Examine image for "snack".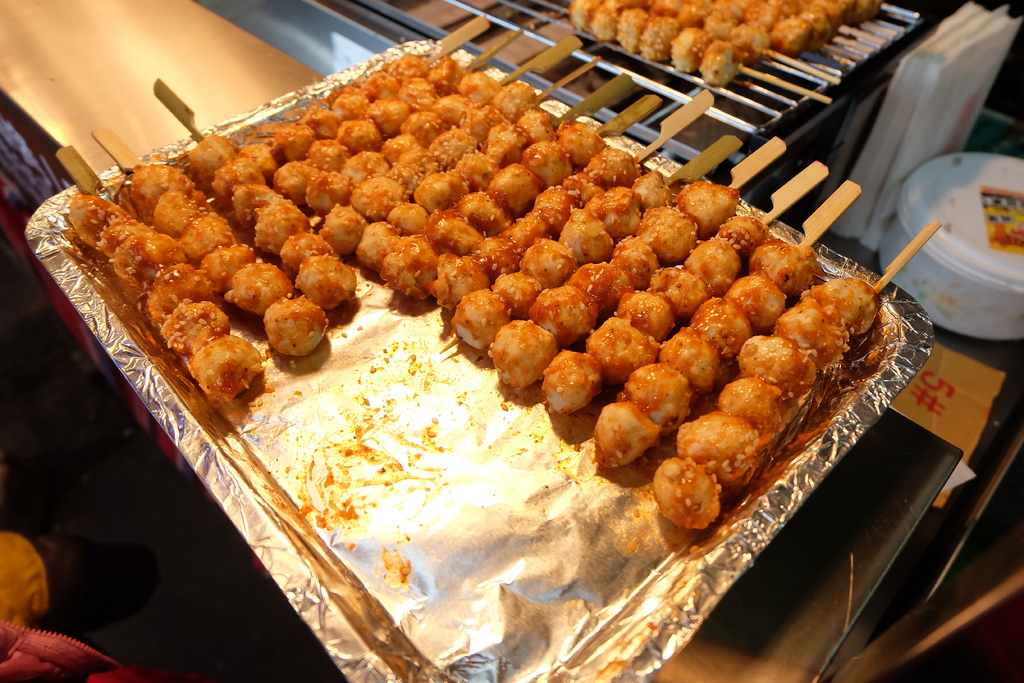
Examination result: 353 178 410 223.
